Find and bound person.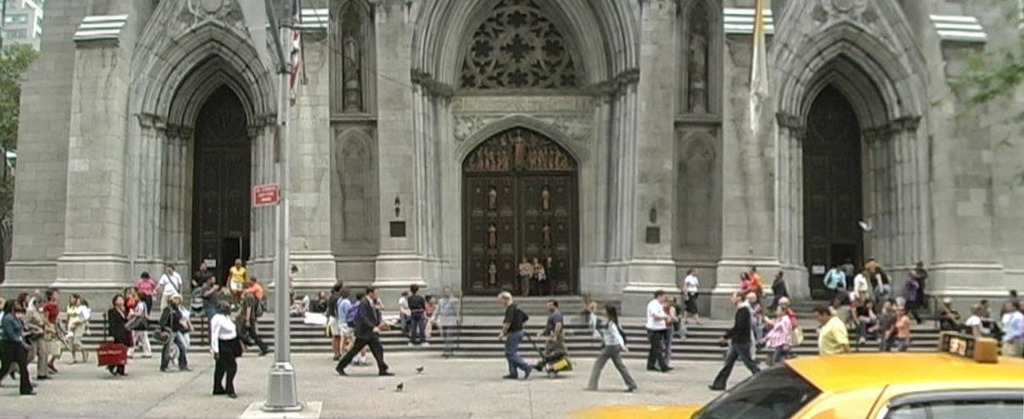
Bound: box(965, 304, 991, 349).
